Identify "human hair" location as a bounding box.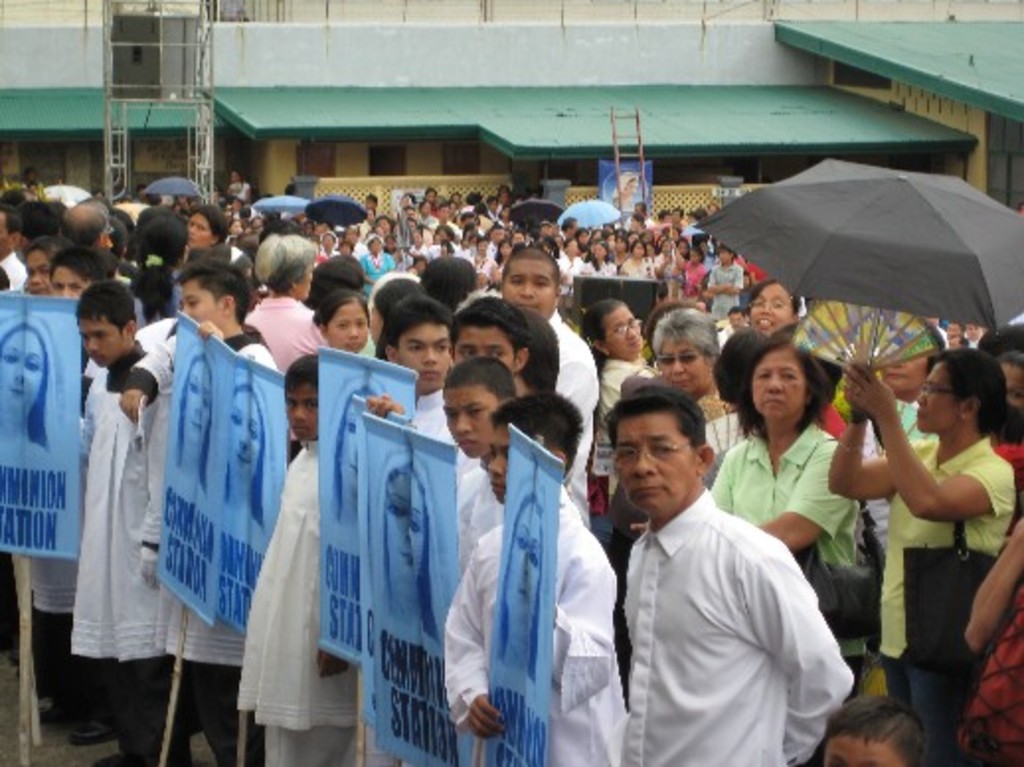
219/376/271/530.
